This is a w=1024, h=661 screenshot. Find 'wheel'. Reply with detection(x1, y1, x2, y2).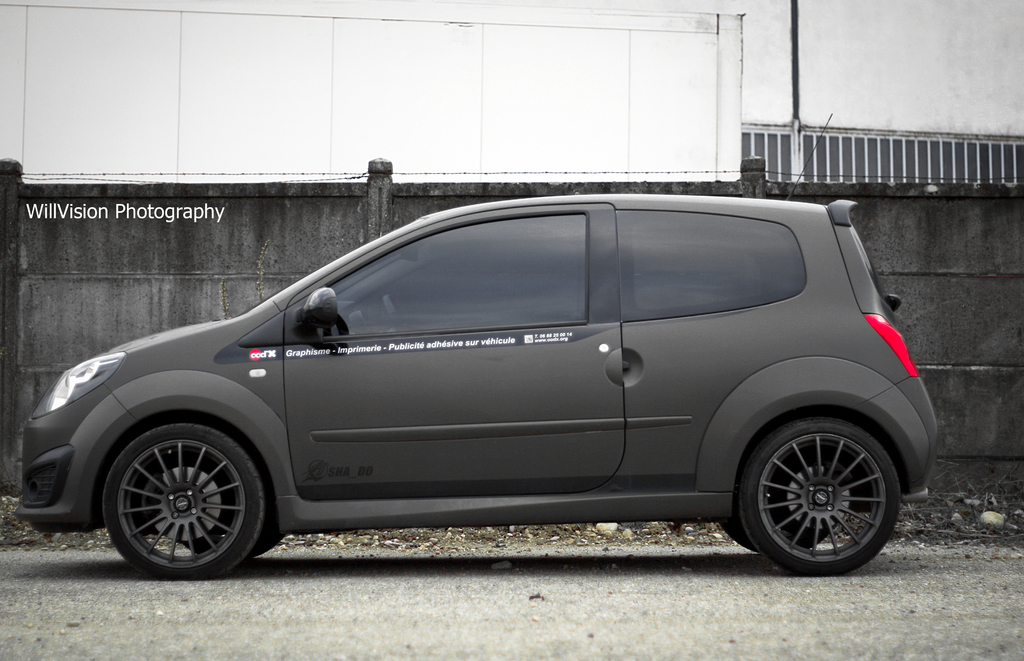
detection(739, 420, 906, 581).
